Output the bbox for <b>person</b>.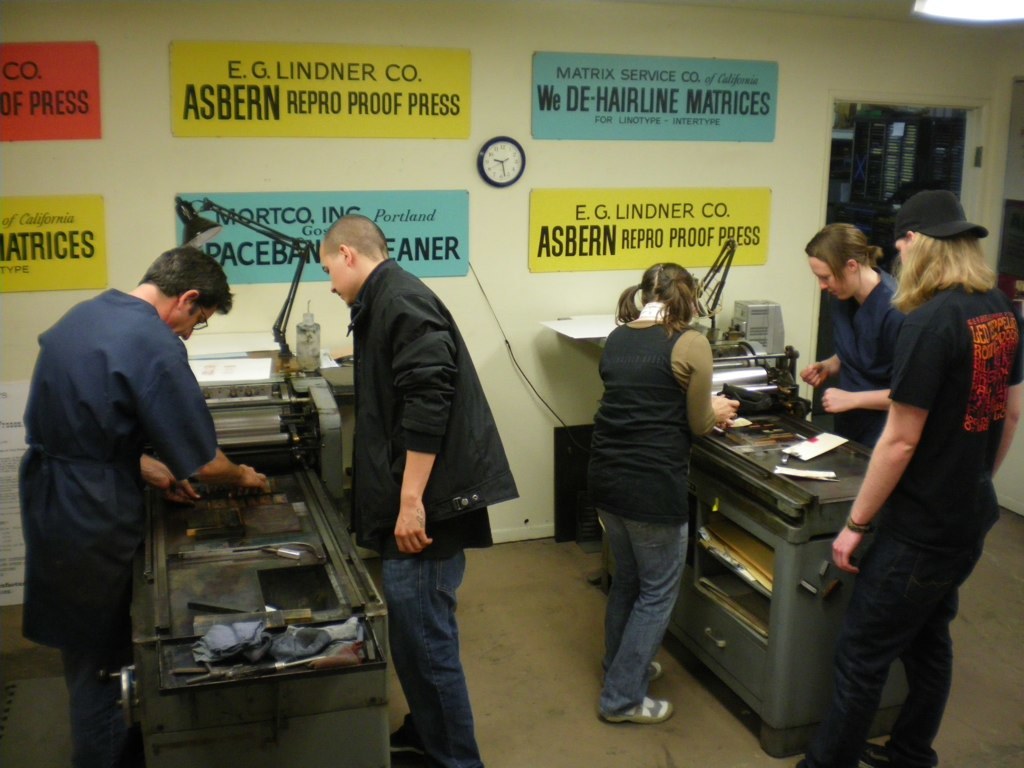
rect(802, 212, 911, 453).
